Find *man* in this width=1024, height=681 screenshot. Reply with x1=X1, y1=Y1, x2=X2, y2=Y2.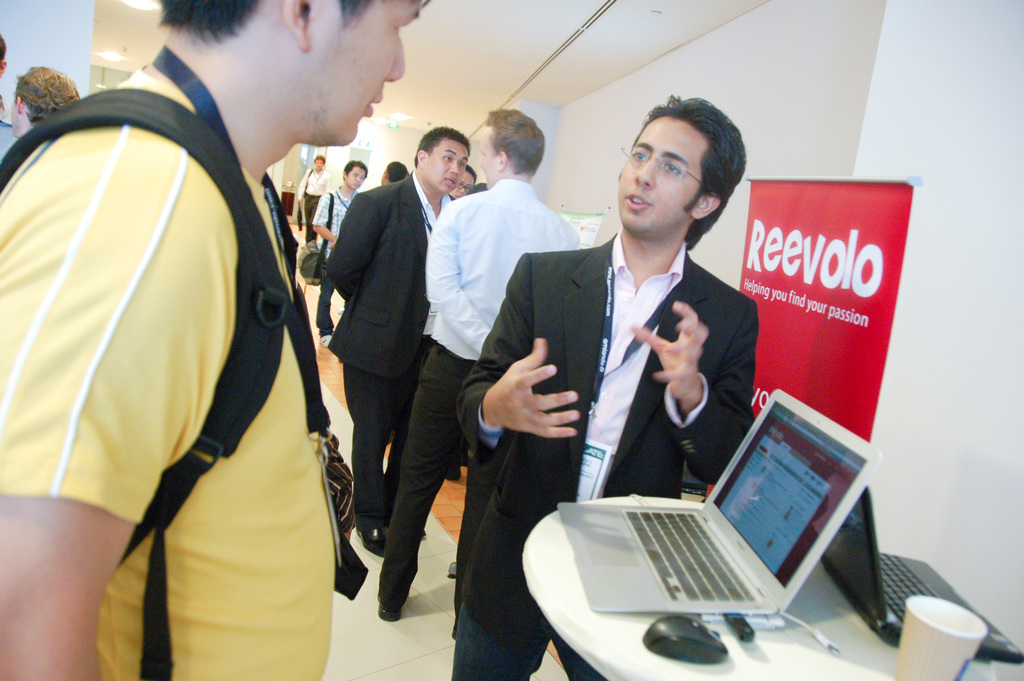
x1=300, y1=157, x2=328, y2=233.
